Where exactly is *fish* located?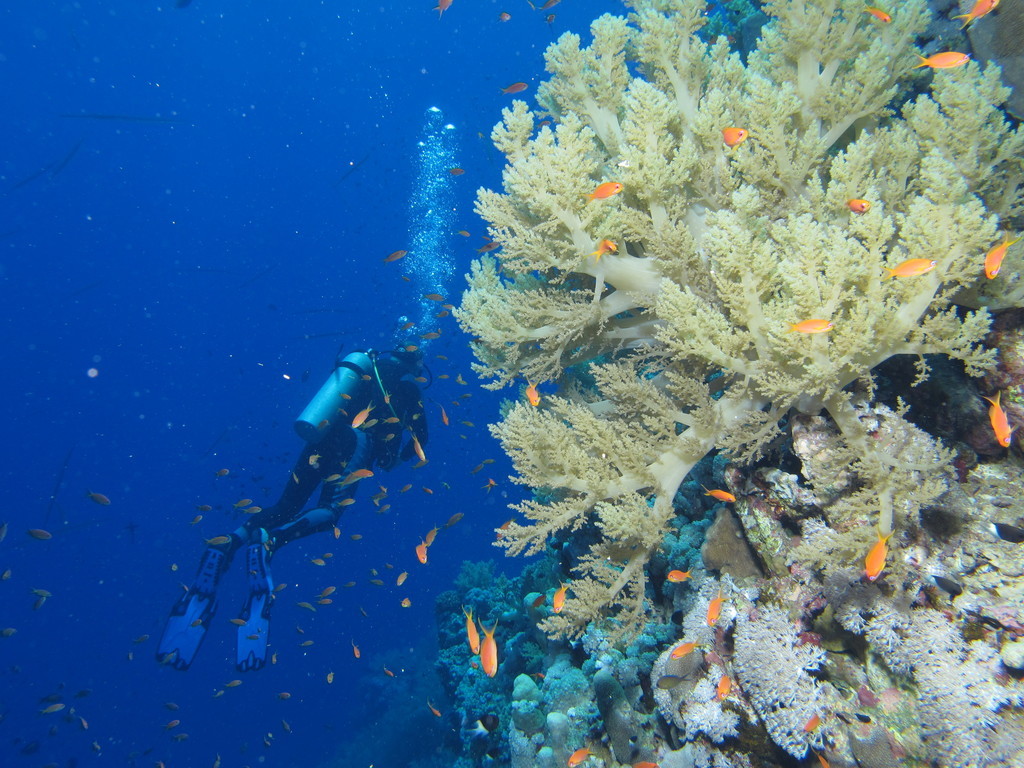
Its bounding box is [447,166,462,175].
